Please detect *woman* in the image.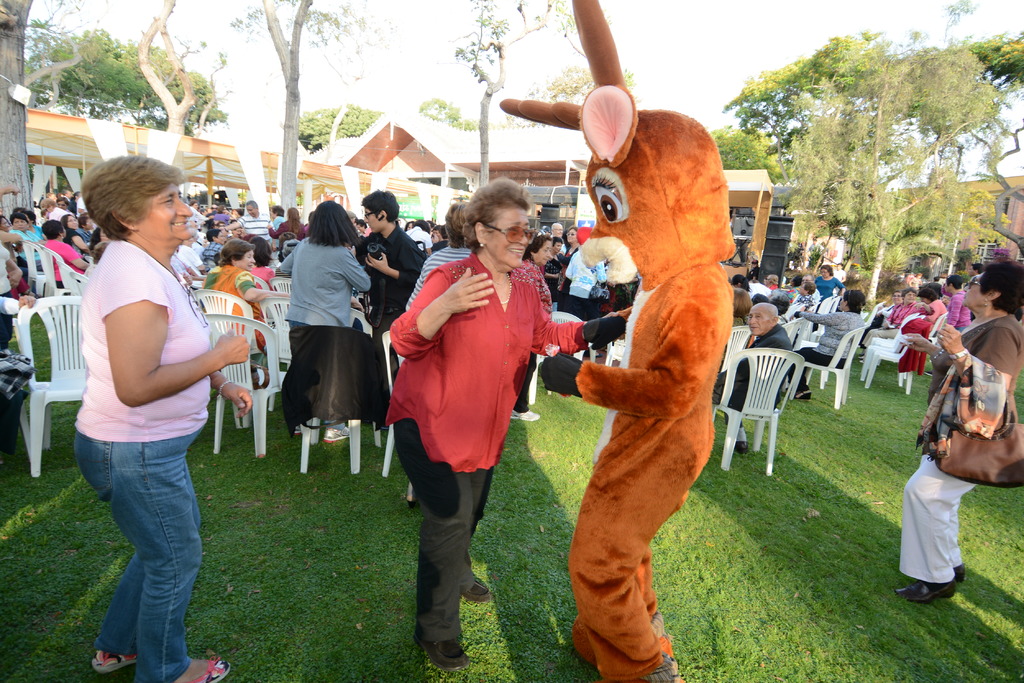
[406, 218, 413, 232].
